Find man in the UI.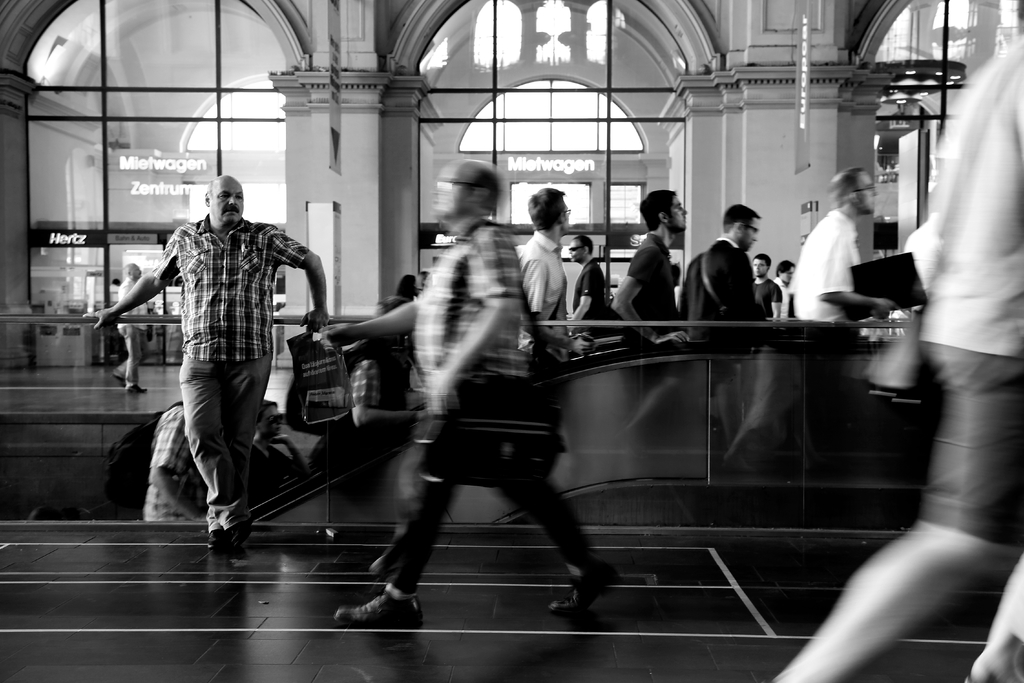
UI element at 770 259 791 306.
